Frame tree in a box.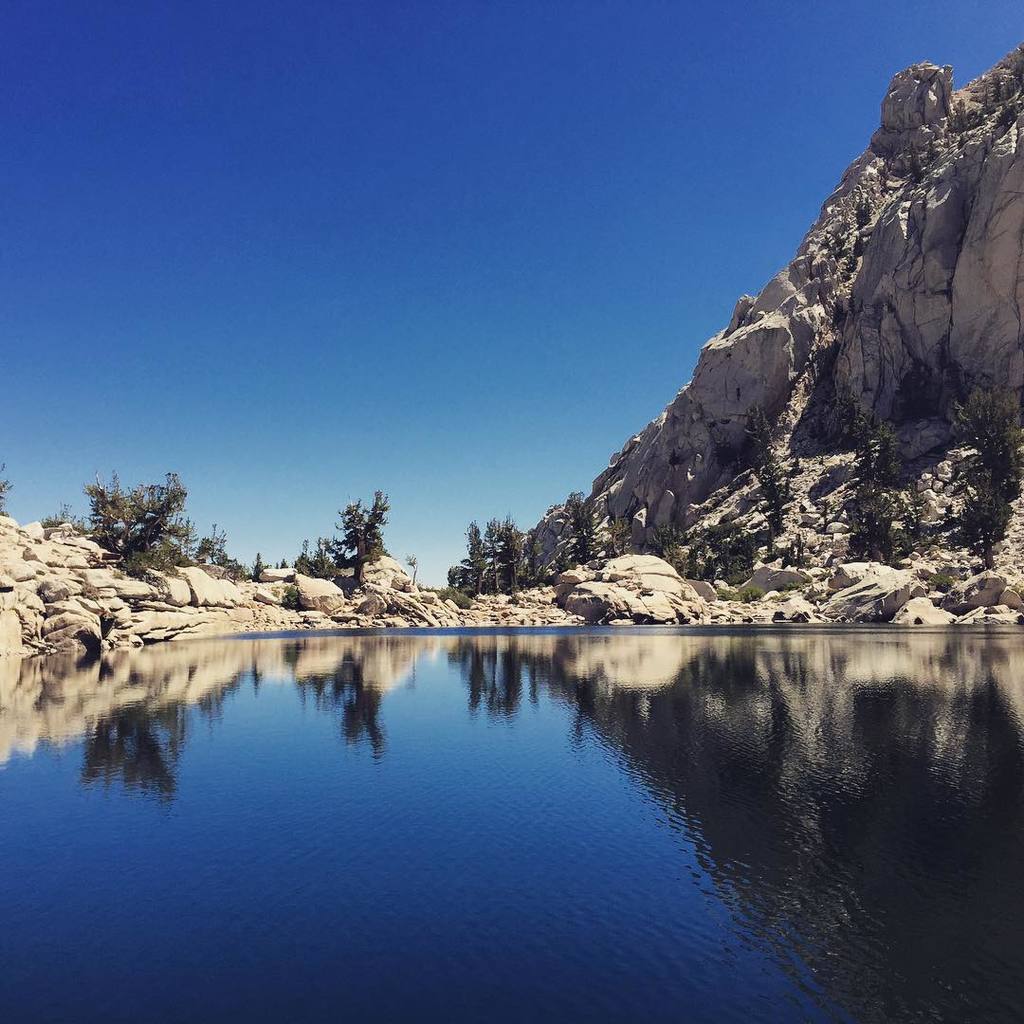
locate(247, 552, 267, 582).
